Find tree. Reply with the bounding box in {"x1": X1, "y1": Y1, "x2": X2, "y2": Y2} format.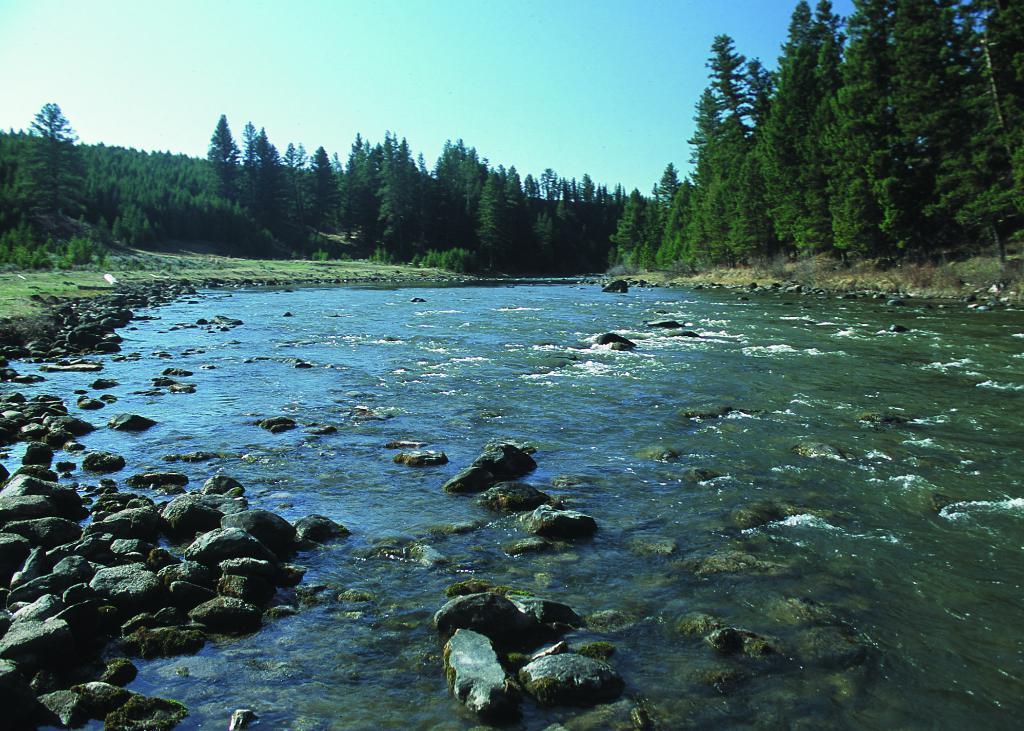
{"x1": 409, "y1": 145, "x2": 435, "y2": 257}.
